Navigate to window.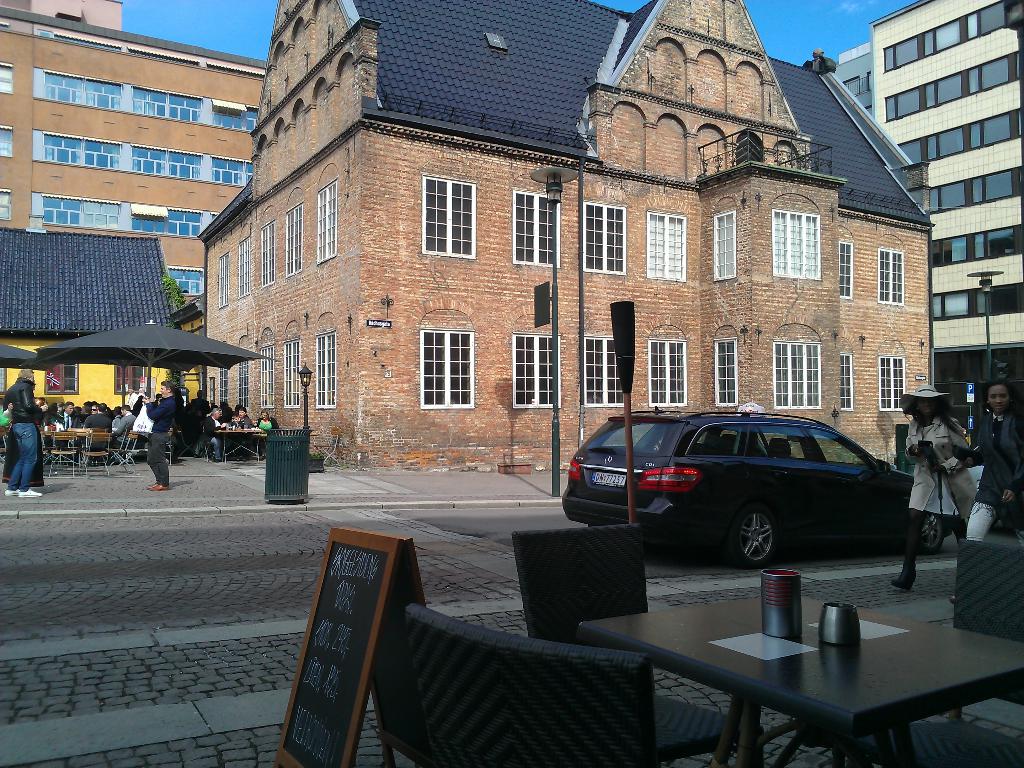
Navigation target: x1=898 y1=105 x2=1017 y2=168.
